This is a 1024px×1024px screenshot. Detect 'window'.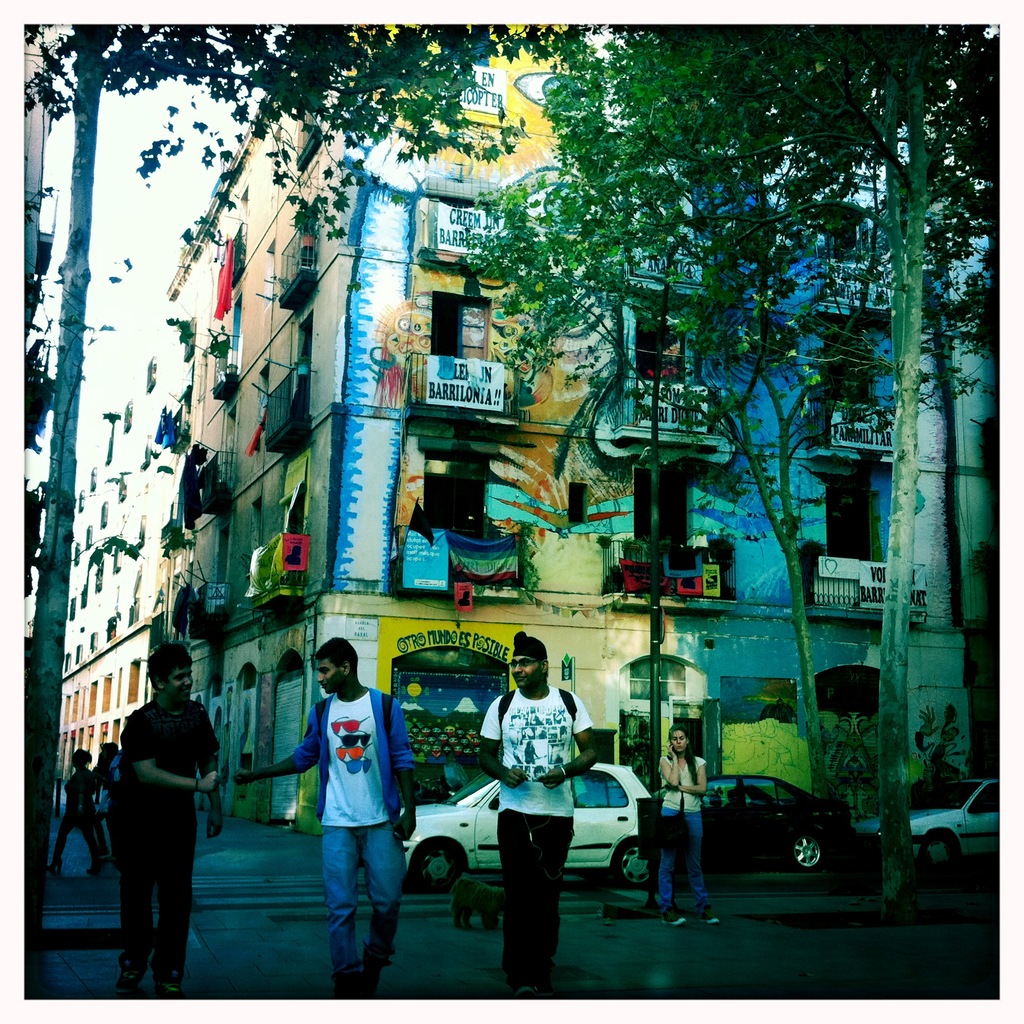
<box>80,491,87,509</box>.
